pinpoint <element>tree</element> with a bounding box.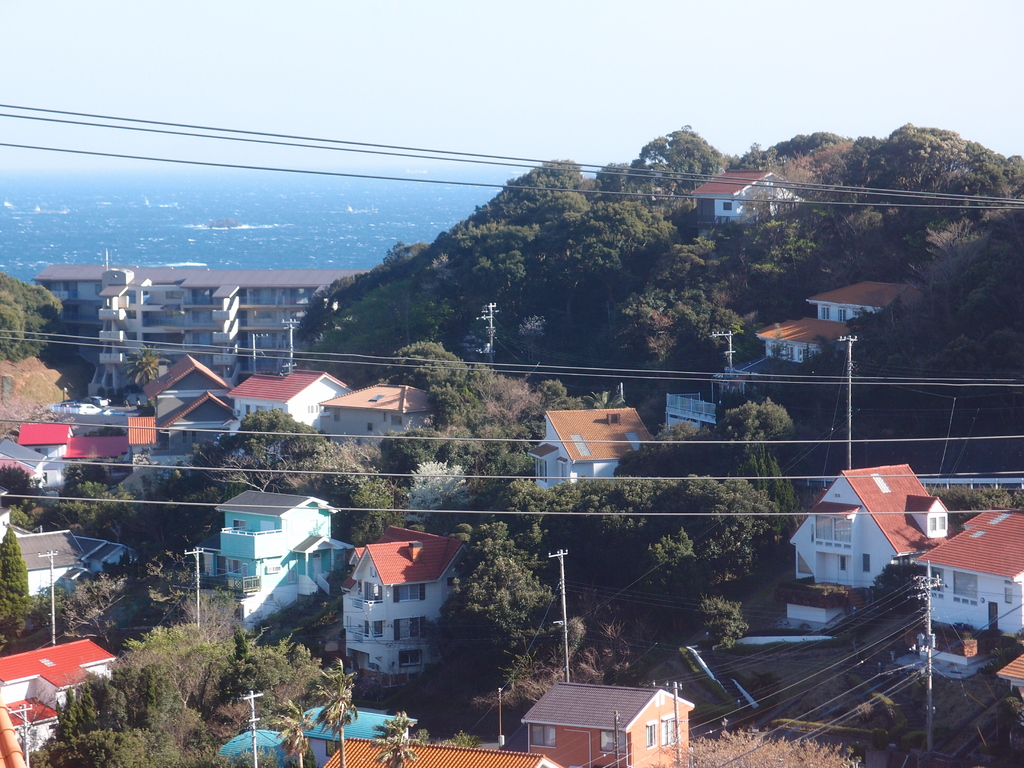
{"left": 186, "top": 436, "right": 307, "bottom": 491}.
